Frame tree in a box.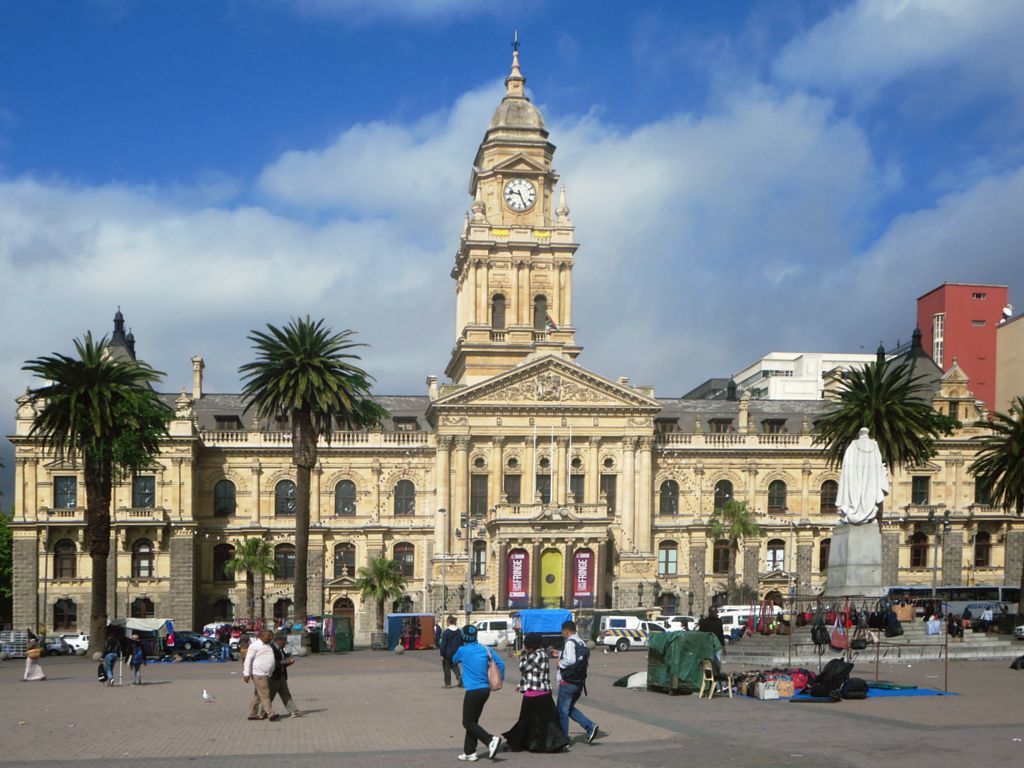
crop(359, 555, 402, 626).
